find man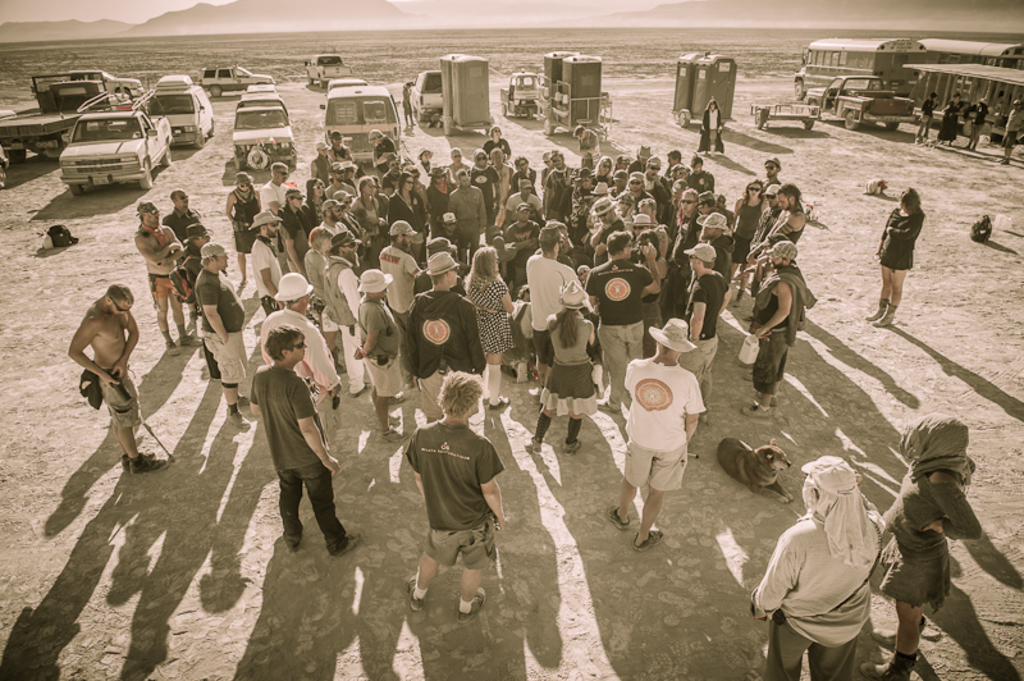
613/329/704/558
